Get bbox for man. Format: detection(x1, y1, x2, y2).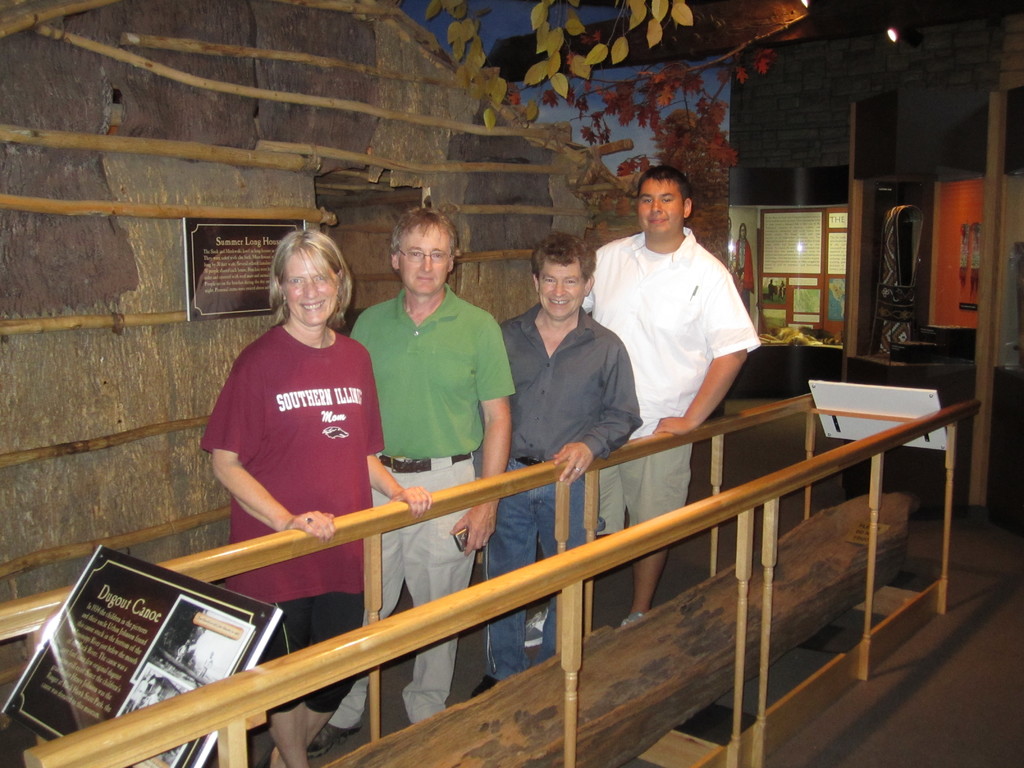
detection(579, 164, 758, 630).
